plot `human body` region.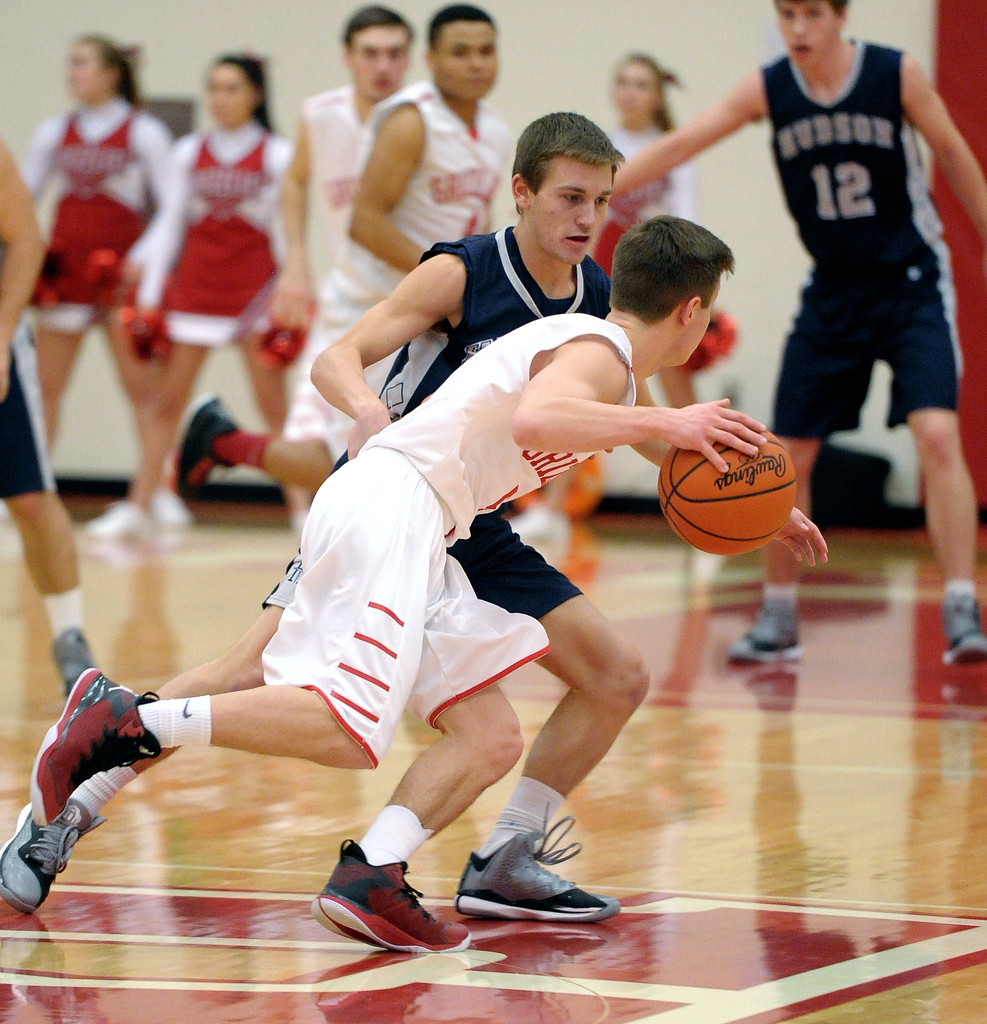
Plotted at <box>284,4,399,479</box>.
